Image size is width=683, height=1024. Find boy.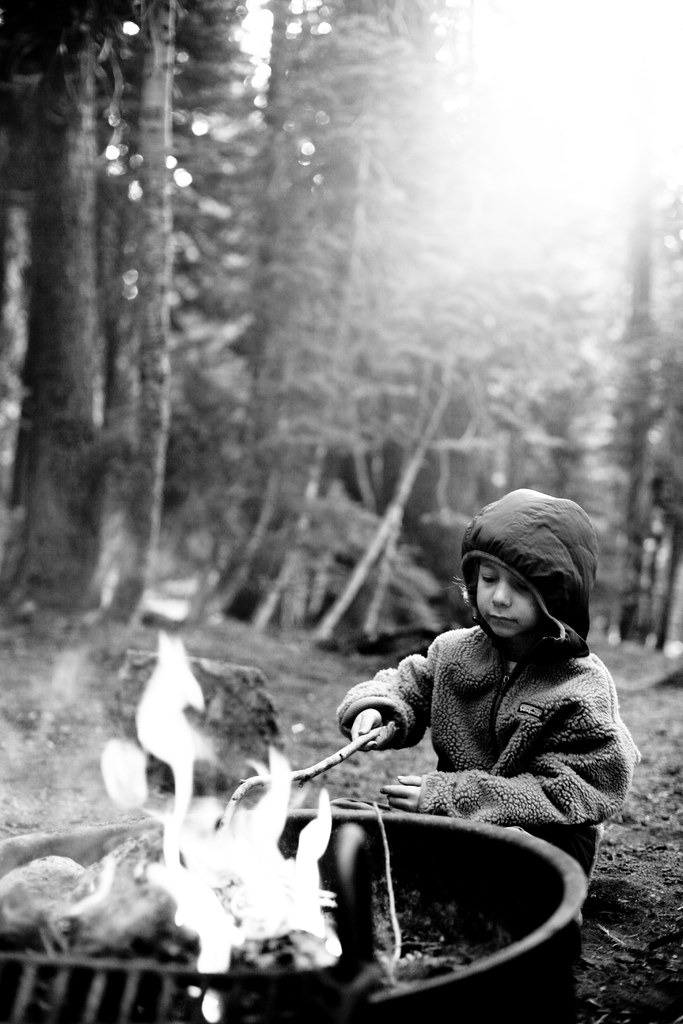
363,490,639,905.
